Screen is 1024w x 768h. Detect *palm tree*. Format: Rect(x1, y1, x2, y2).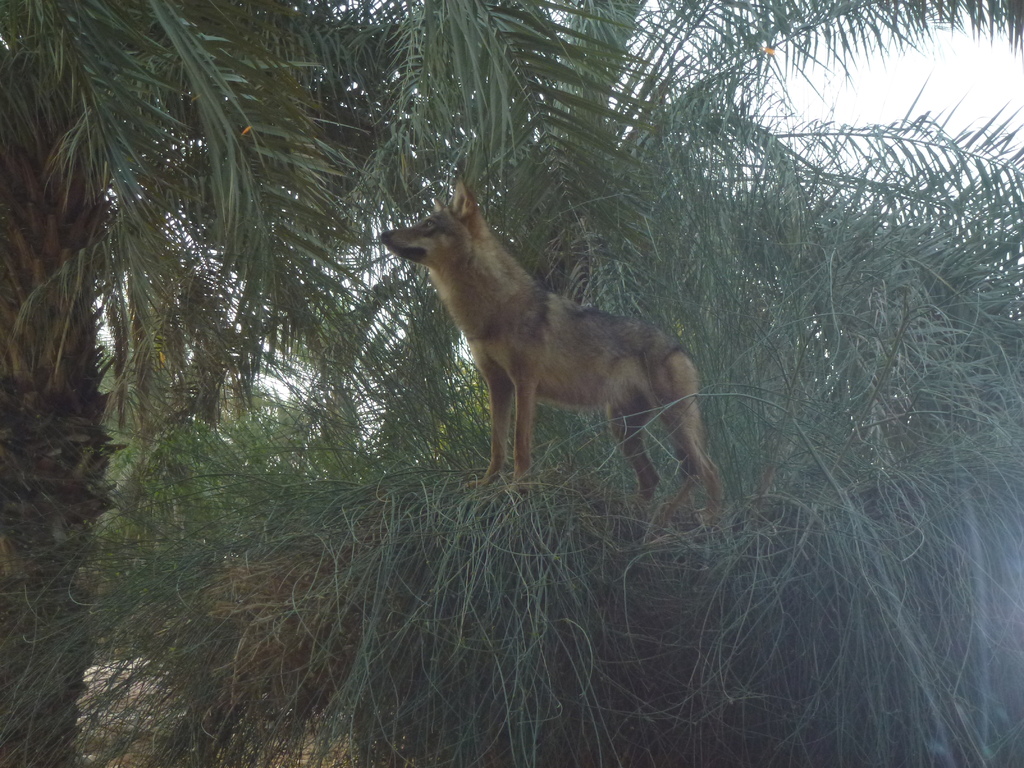
Rect(76, 29, 348, 379).
